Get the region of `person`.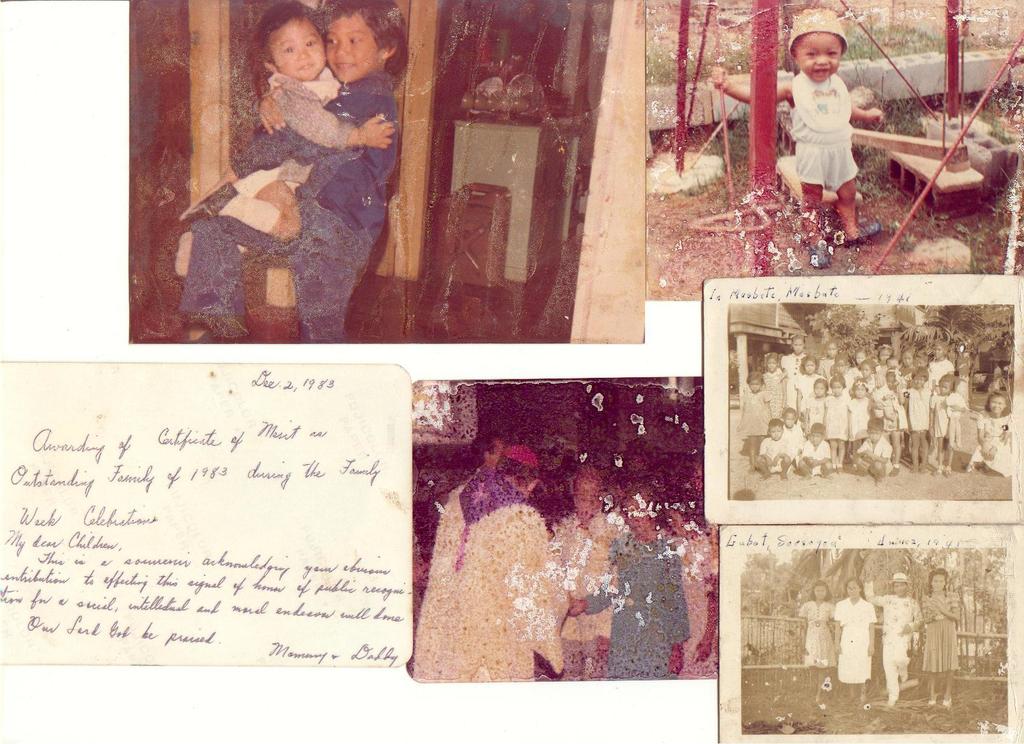
pyautogui.locateOnScreen(873, 572, 923, 714).
